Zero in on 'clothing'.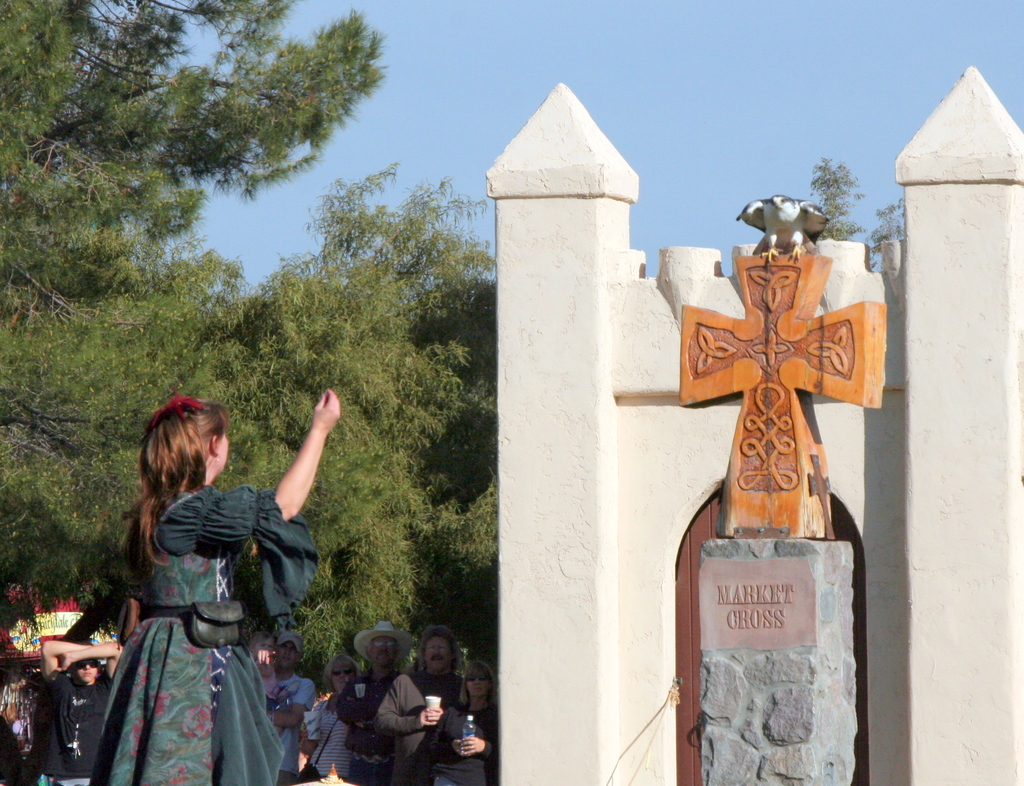
Zeroed in: BBox(42, 659, 128, 785).
